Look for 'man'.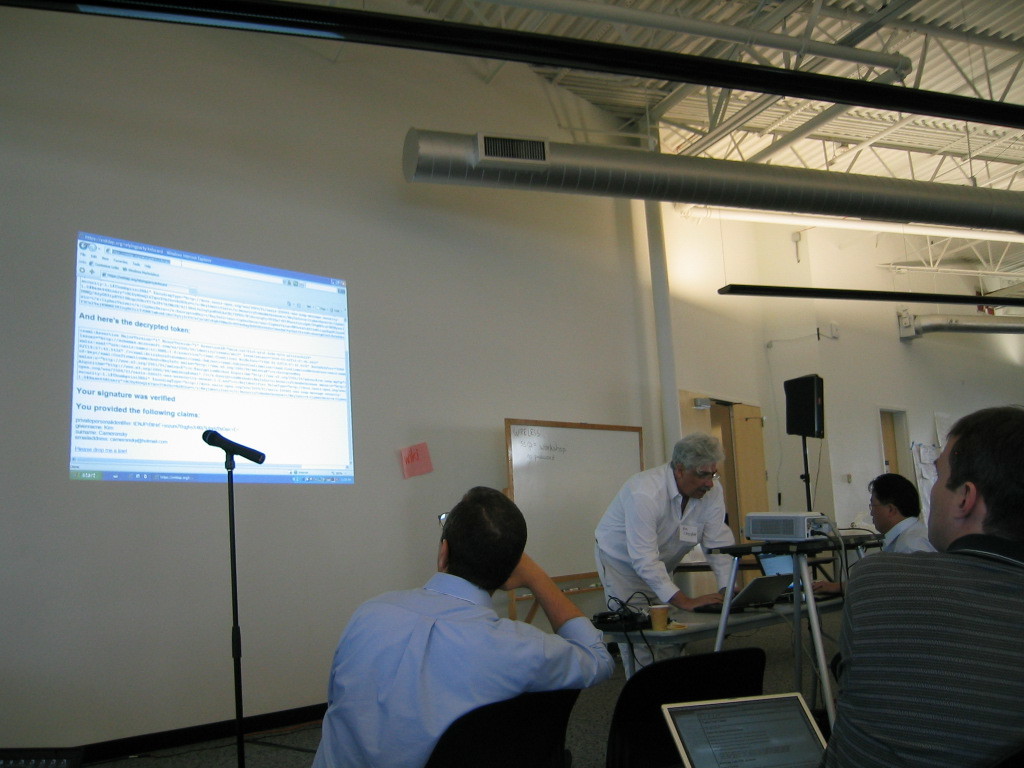
Found: Rect(592, 432, 739, 614).
